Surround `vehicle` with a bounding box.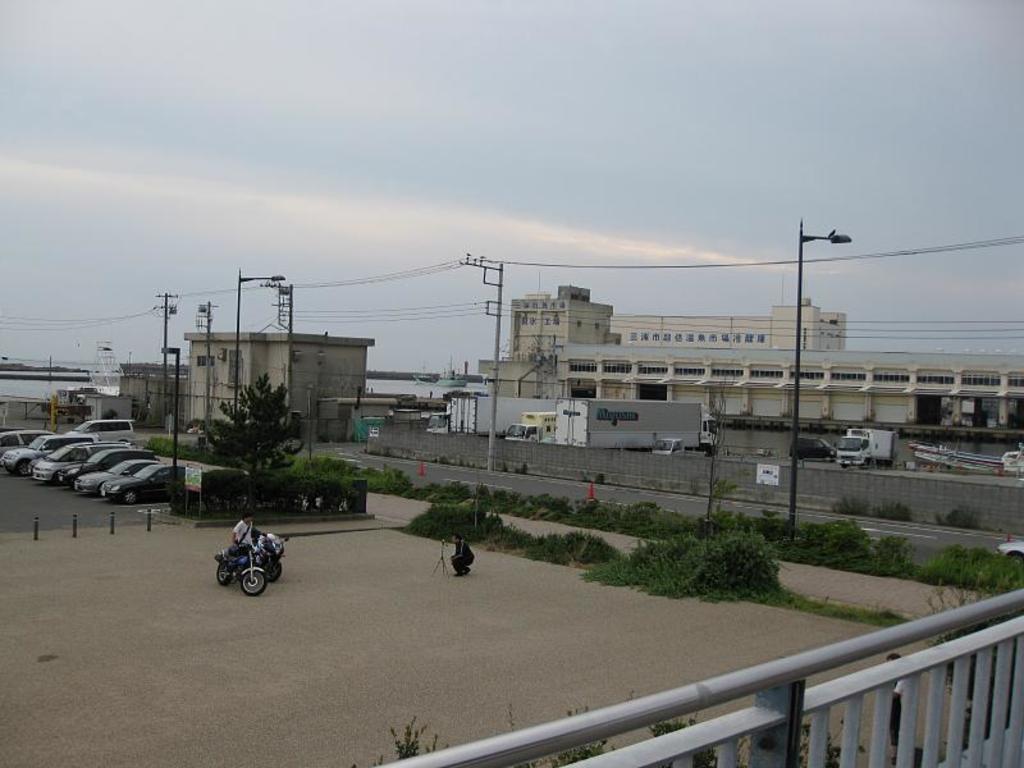
(251, 535, 289, 582).
